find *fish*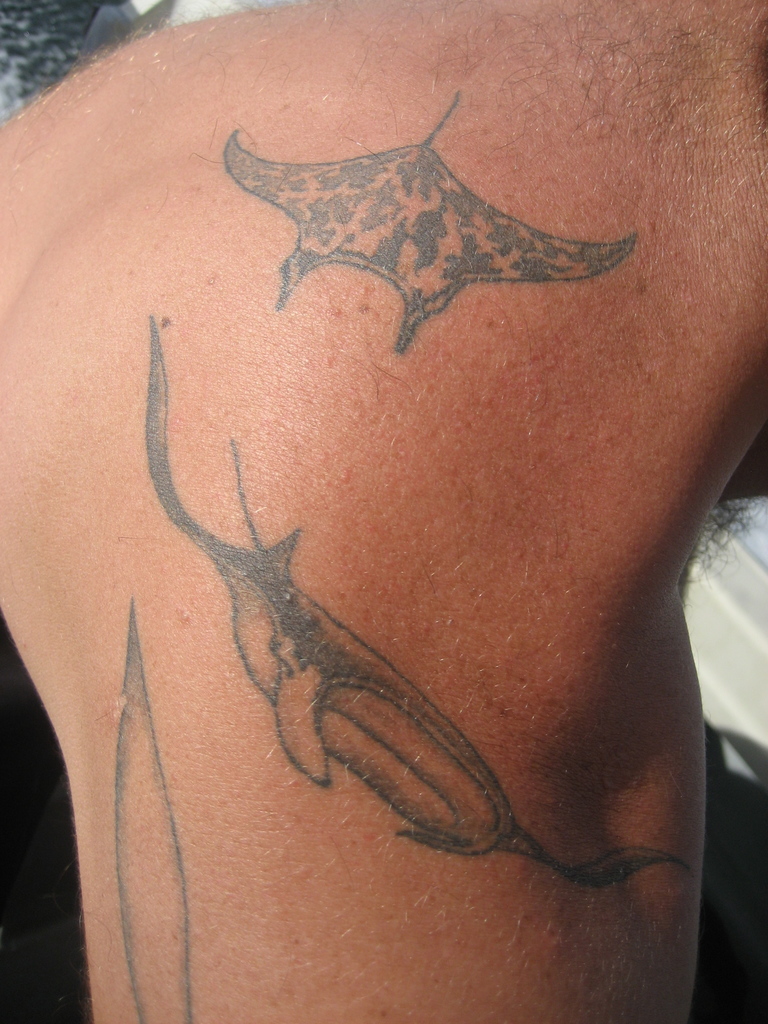
box(141, 314, 695, 888)
